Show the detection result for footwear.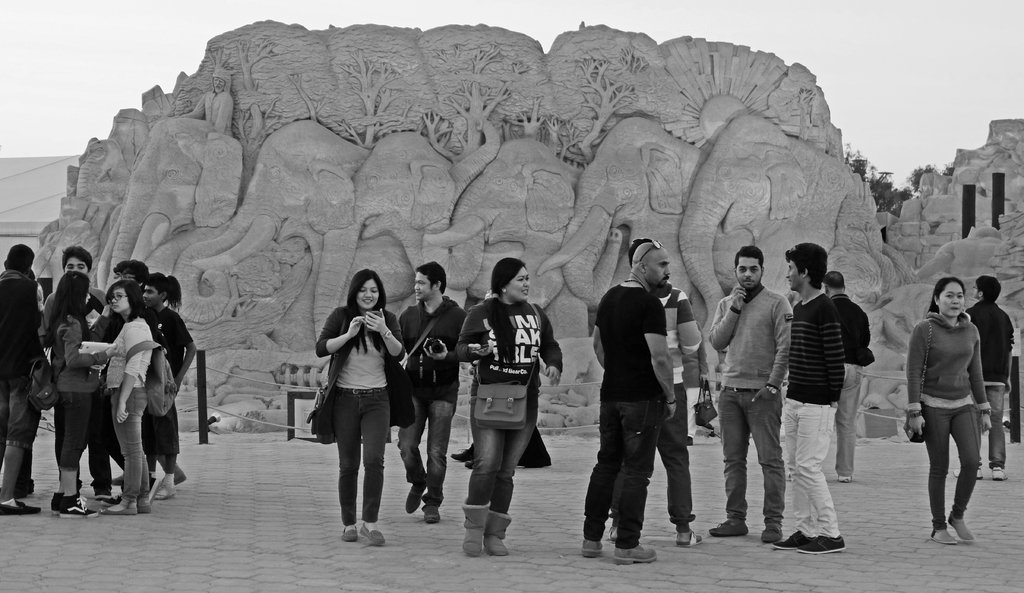
{"x1": 925, "y1": 527, "x2": 952, "y2": 548}.
